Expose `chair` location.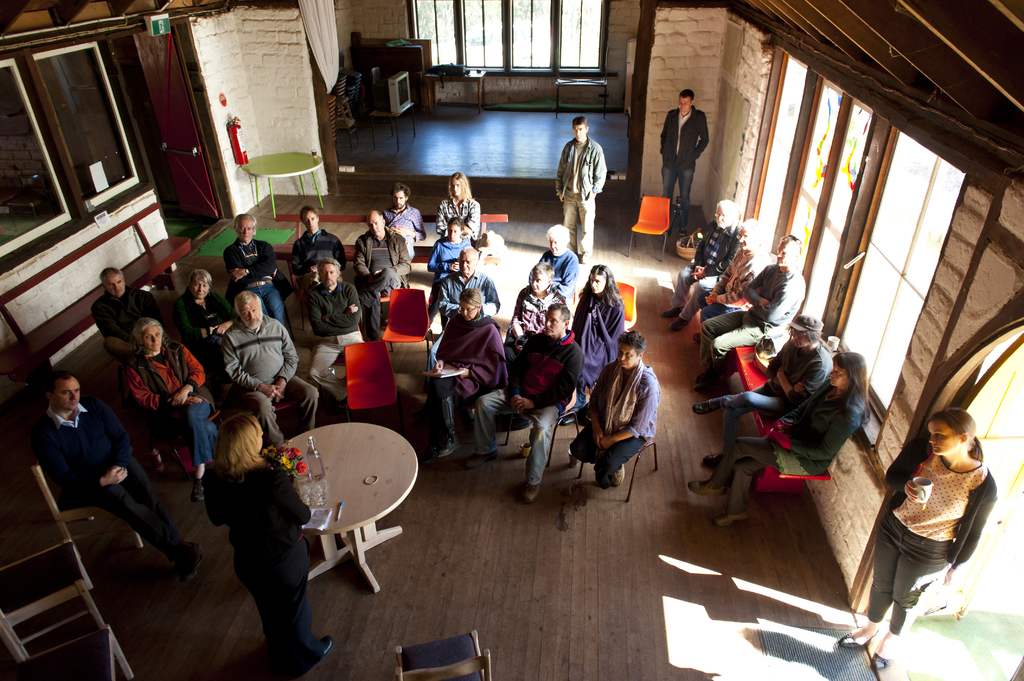
Exposed at detection(271, 392, 299, 419).
